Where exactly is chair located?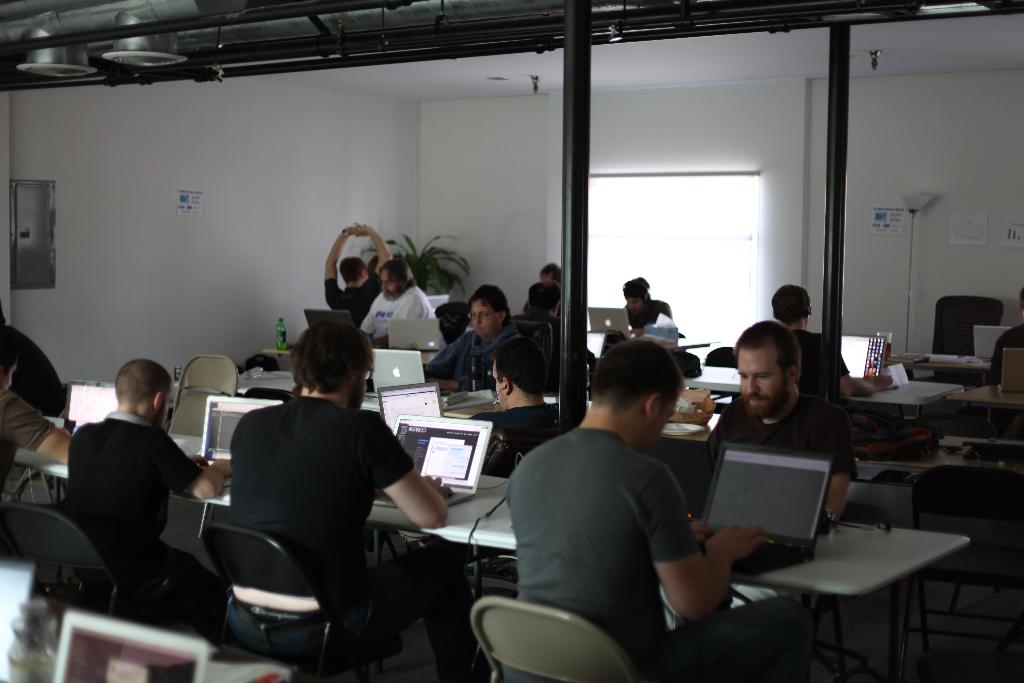
Its bounding box is <box>204,528,404,682</box>.
